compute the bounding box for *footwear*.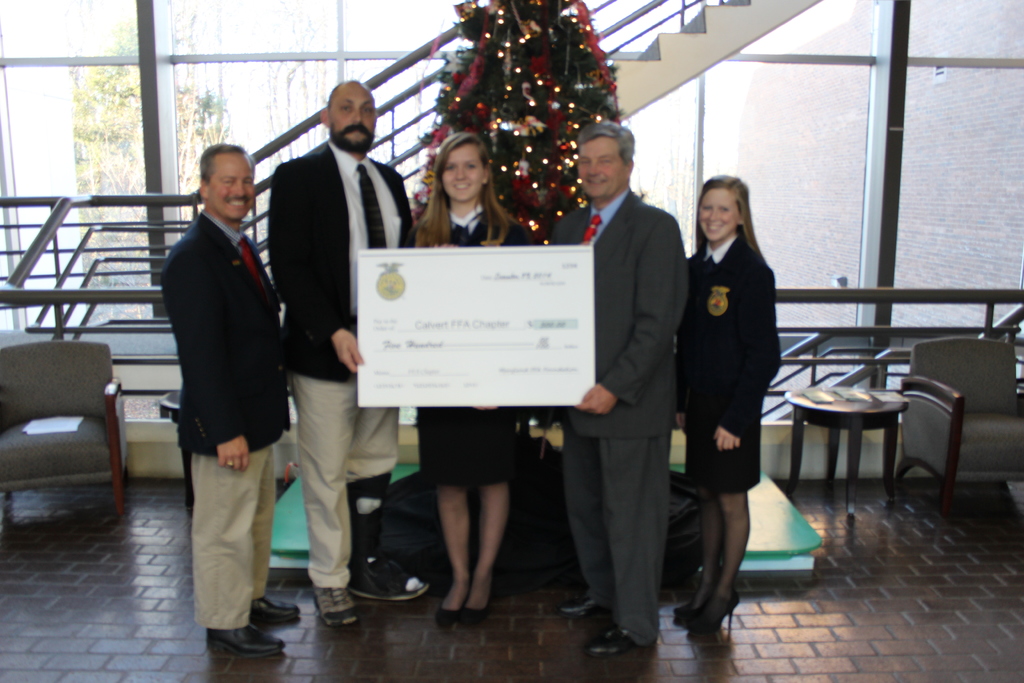
[435,593,456,630].
